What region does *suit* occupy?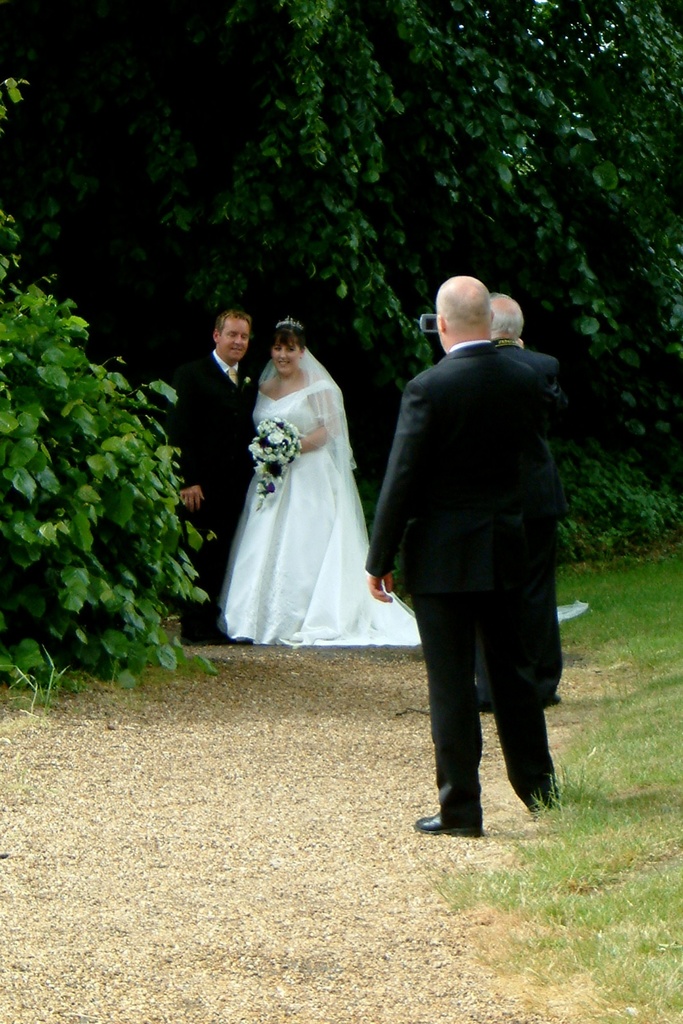
region(170, 344, 256, 632).
